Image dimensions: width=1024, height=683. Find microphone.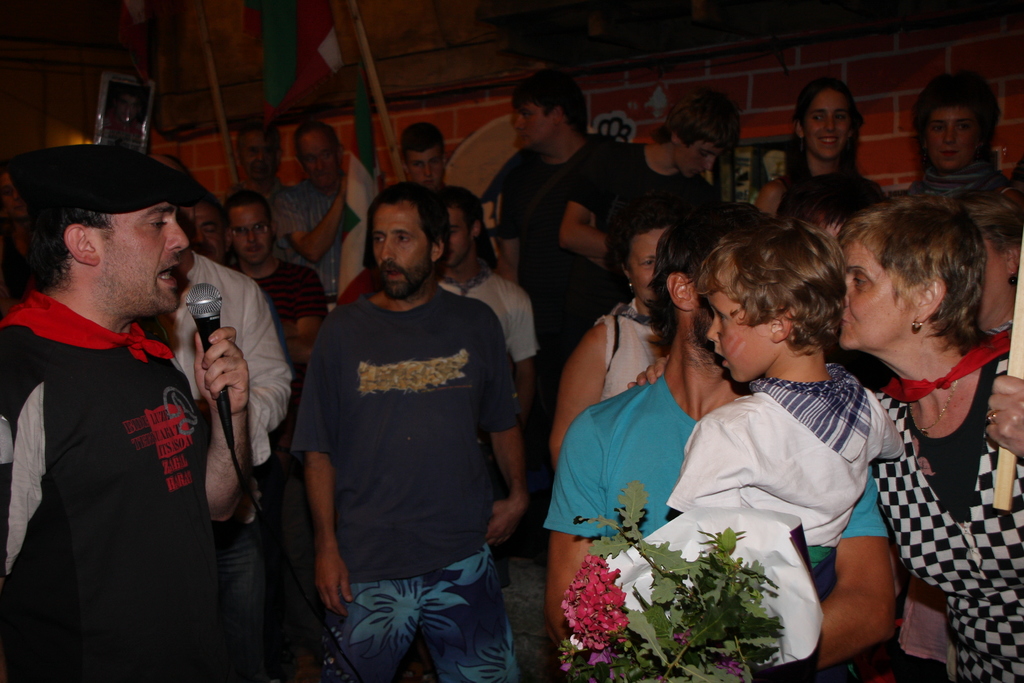
box(184, 285, 236, 413).
